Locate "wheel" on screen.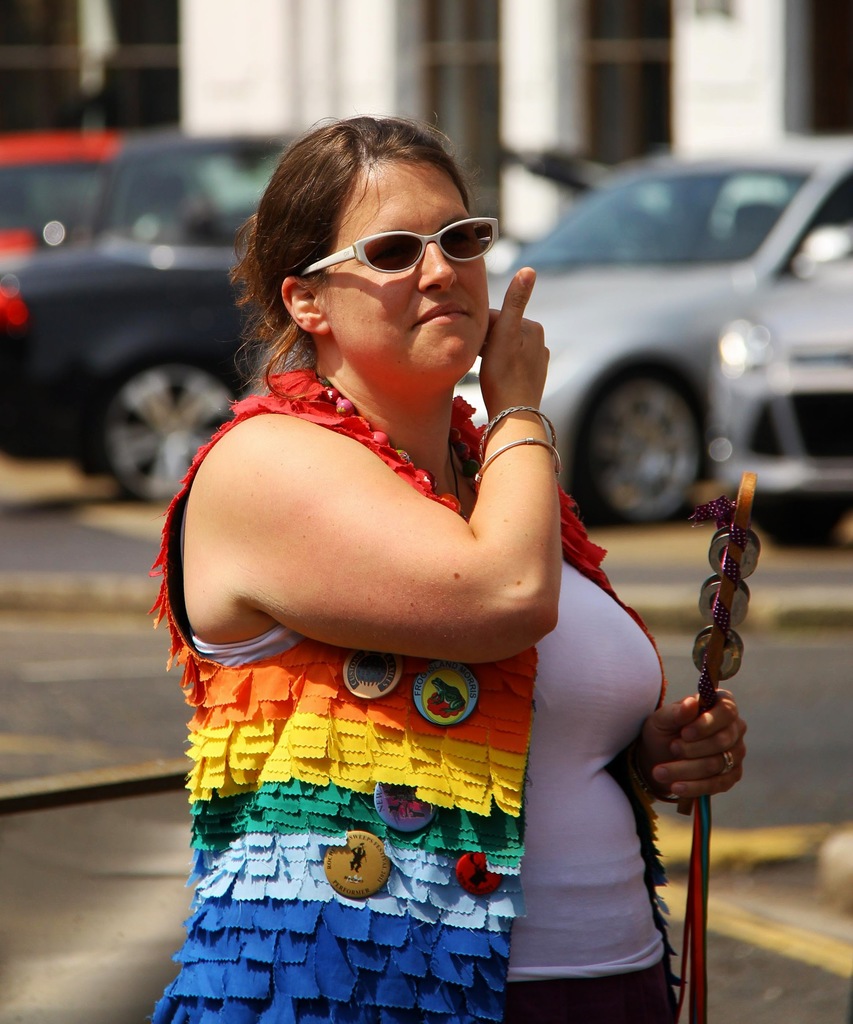
On screen at x1=584 y1=369 x2=720 y2=528.
